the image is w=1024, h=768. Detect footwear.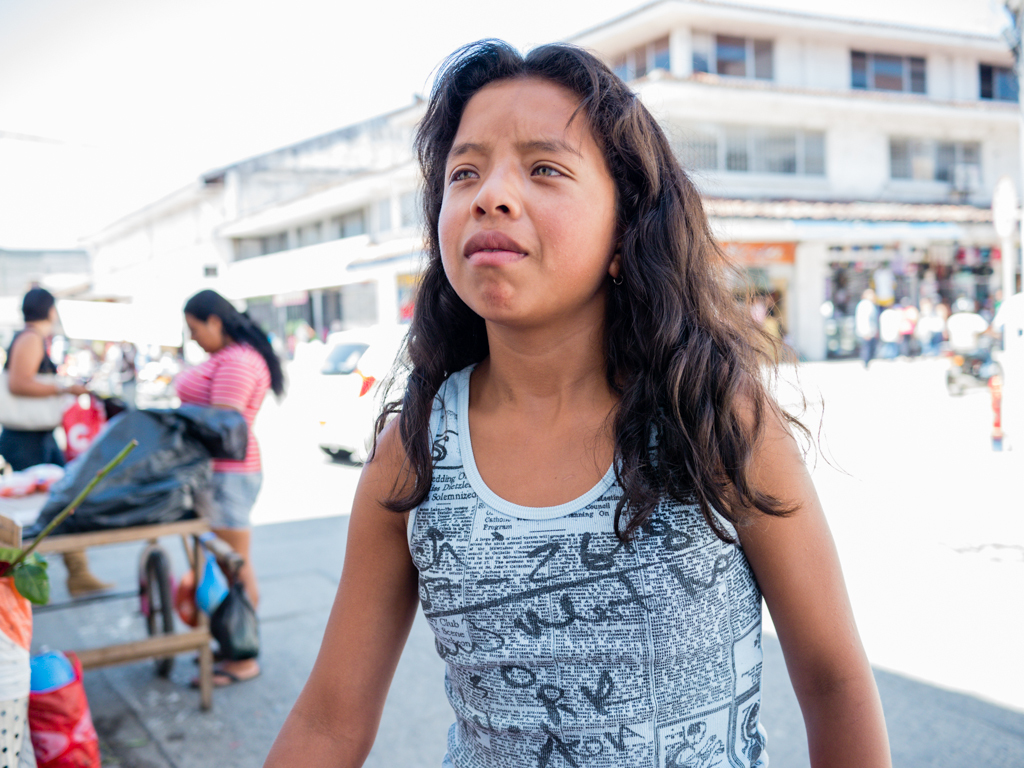
Detection: {"x1": 191, "y1": 659, "x2": 262, "y2": 688}.
